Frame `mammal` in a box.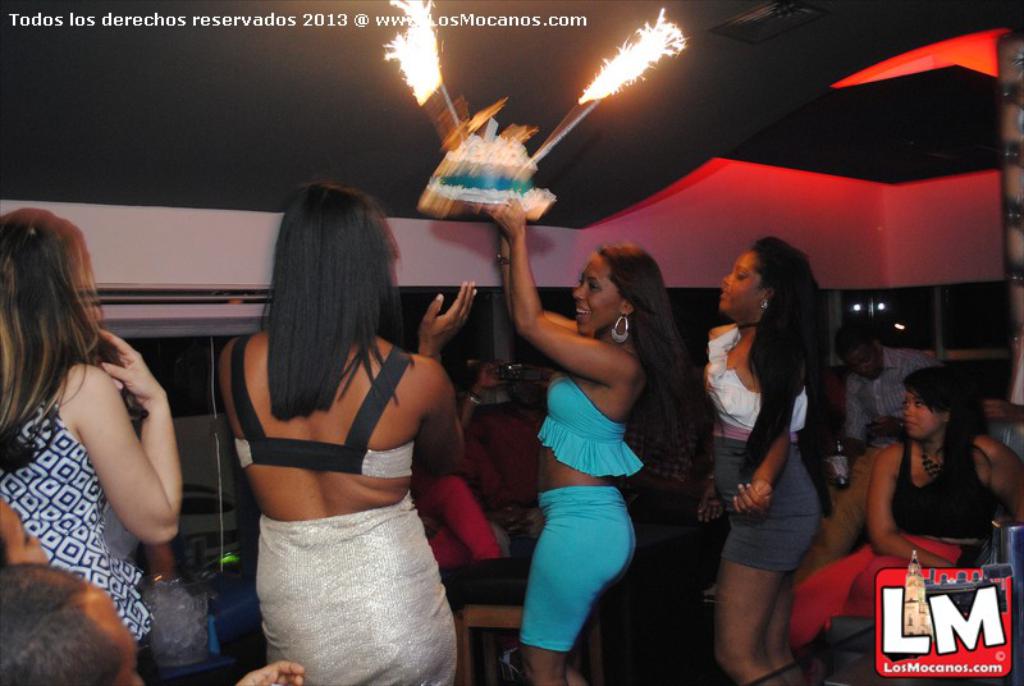
<box>477,202,714,685</box>.
